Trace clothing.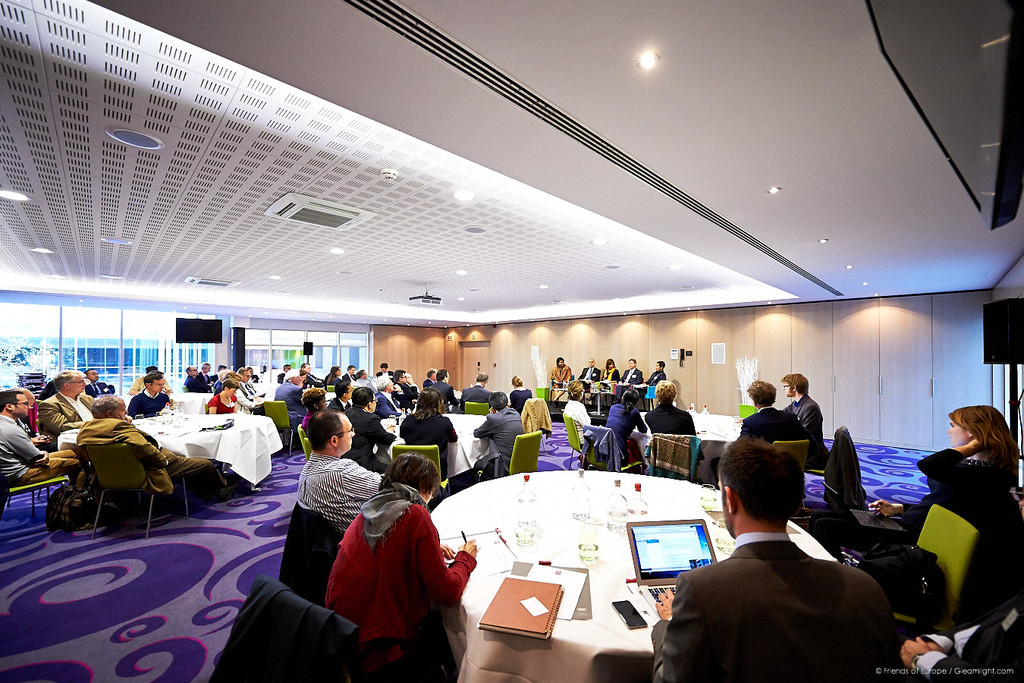
Traced to (left=657, top=541, right=891, bottom=678).
